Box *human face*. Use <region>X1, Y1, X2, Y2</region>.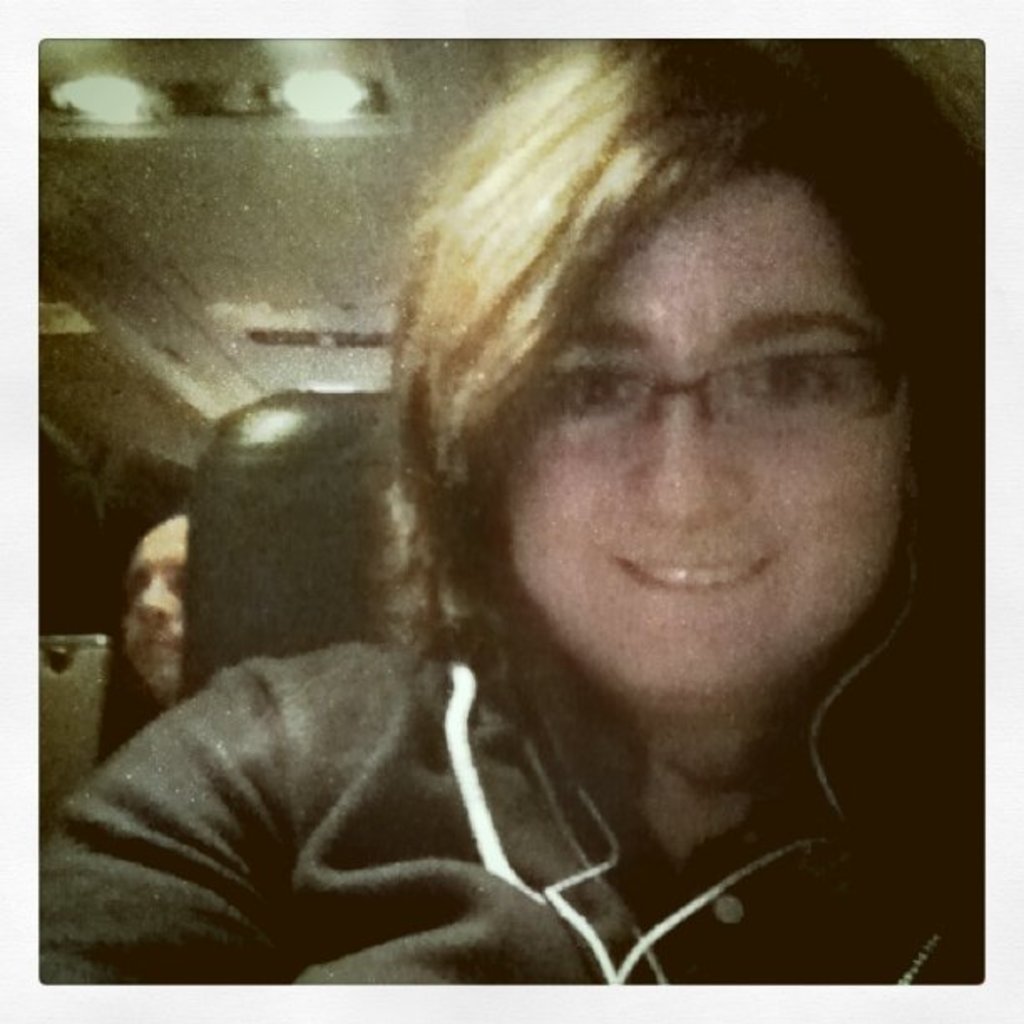
<region>485, 152, 929, 706</region>.
